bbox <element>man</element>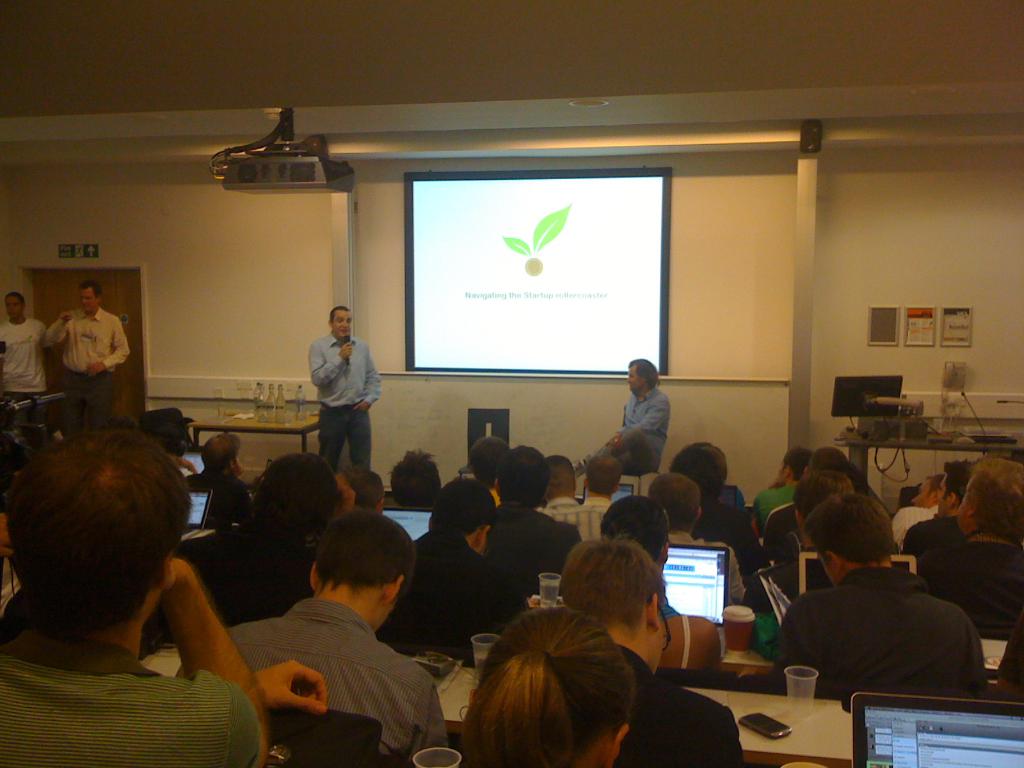
310/303/388/472
